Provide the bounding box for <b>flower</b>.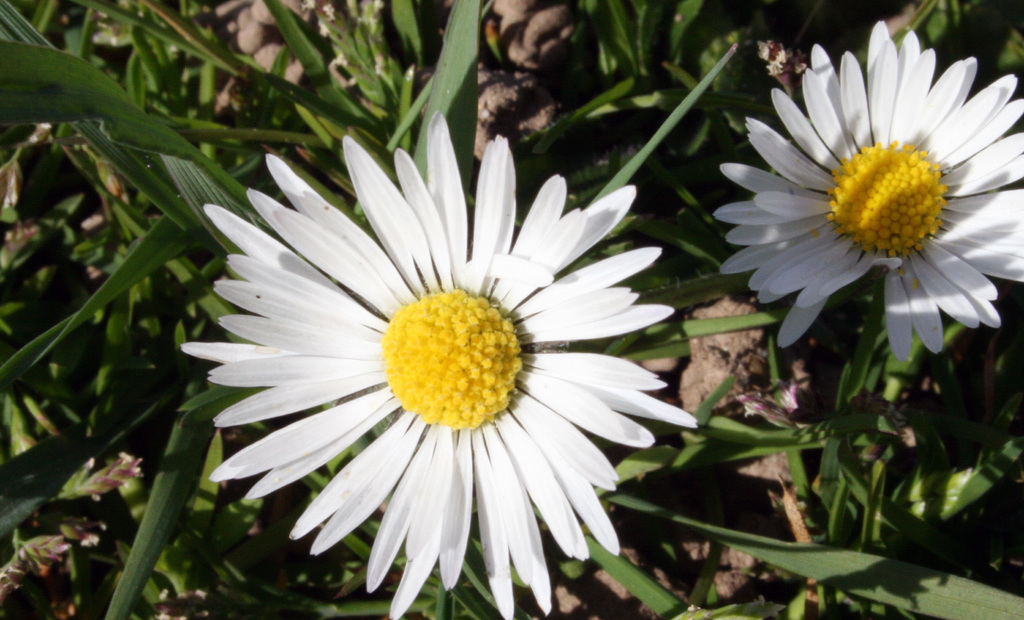
708,15,1023,361.
